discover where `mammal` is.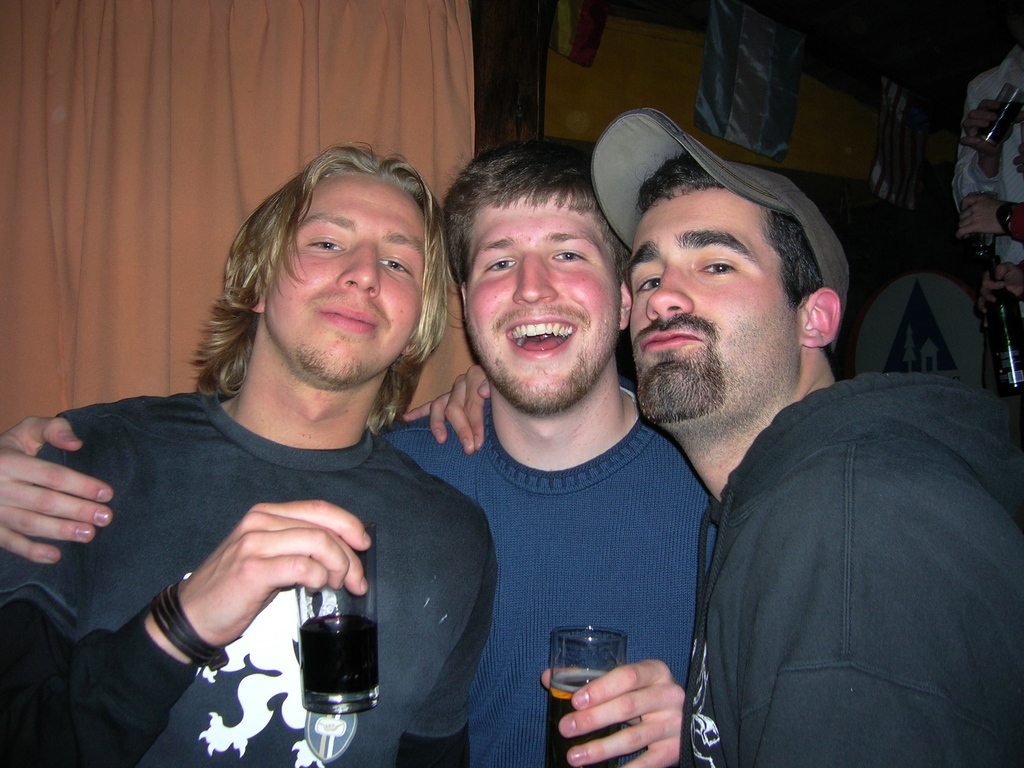
Discovered at box(951, 27, 1023, 355).
